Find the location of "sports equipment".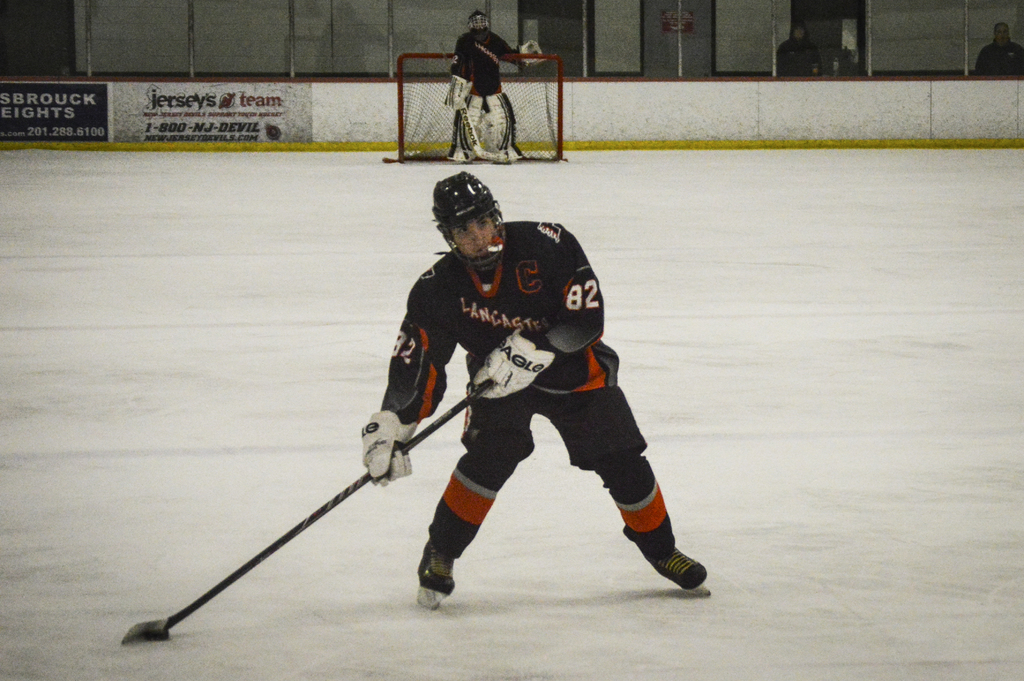
Location: (116, 373, 495, 641).
